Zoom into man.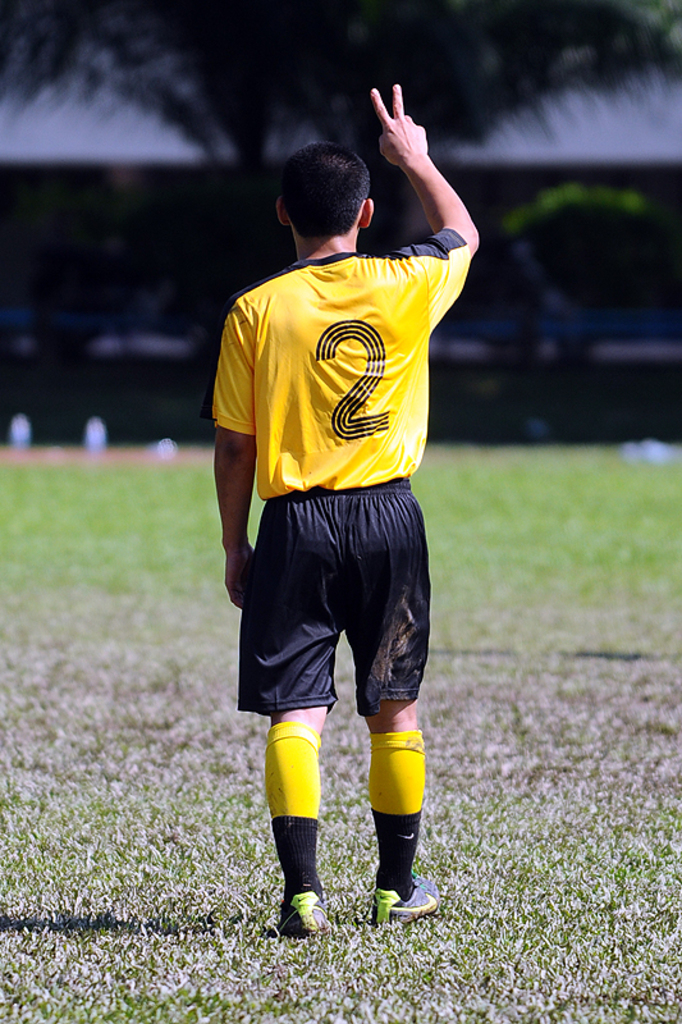
Zoom target: (left=206, top=91, right=467, bottom=979).
